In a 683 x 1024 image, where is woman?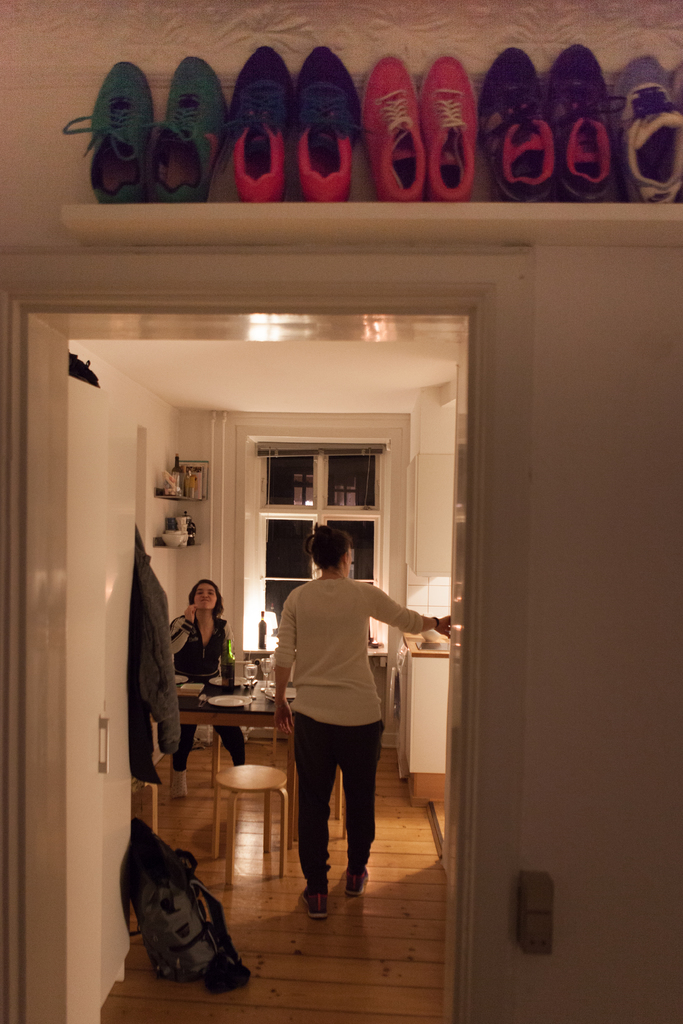
[163, 579, 251, 799].
